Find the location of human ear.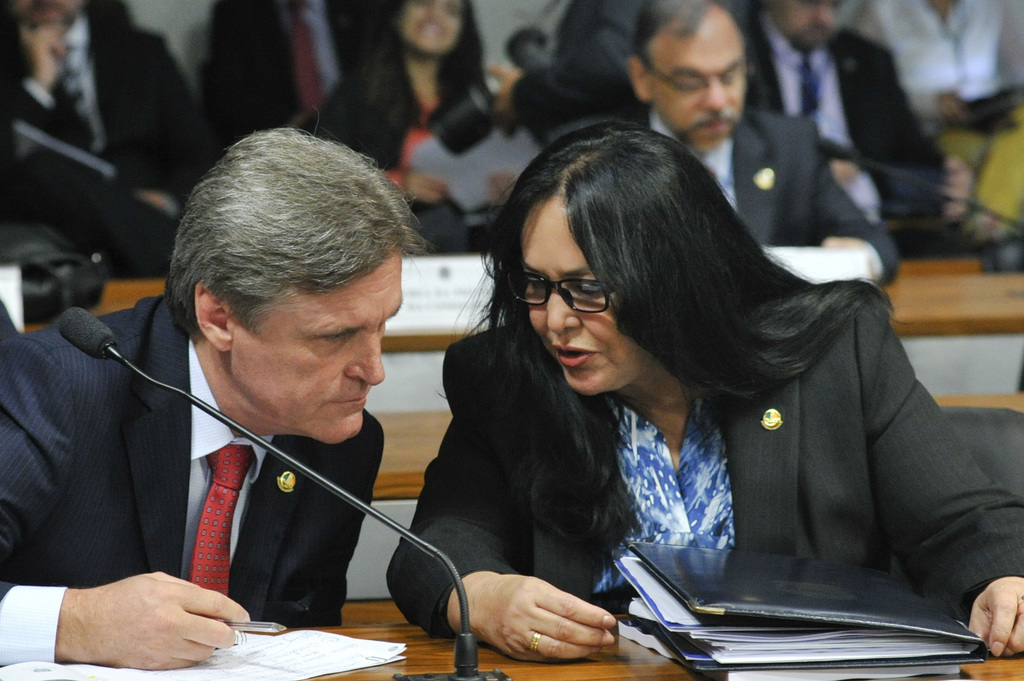
Location: [left=625, top=54, right=653, bottom=102].
